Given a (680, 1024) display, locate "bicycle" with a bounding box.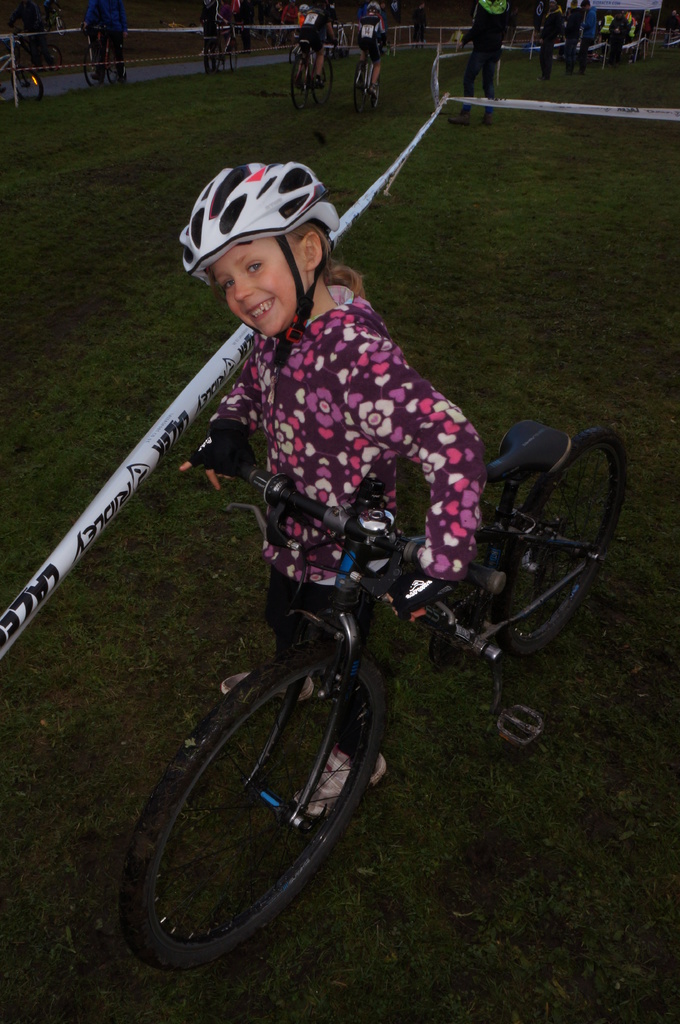
Located: bbox=(203, 22, 240, 76).
